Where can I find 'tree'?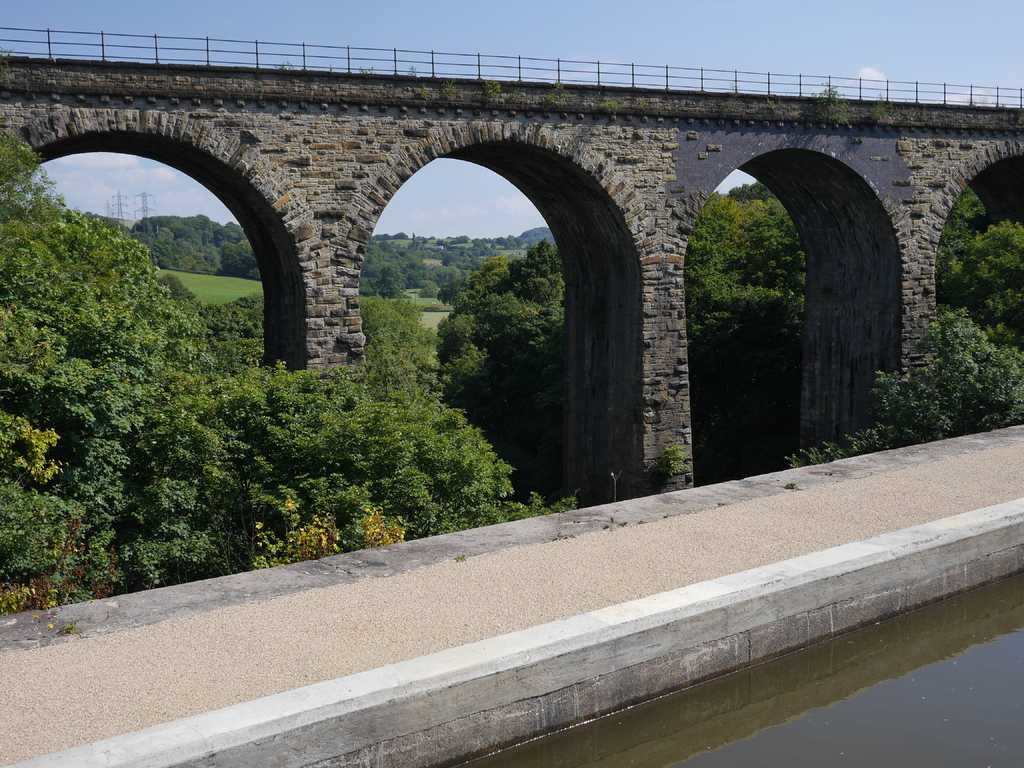
You can find it at left=779, top=179, right=1023, bottom=470.
